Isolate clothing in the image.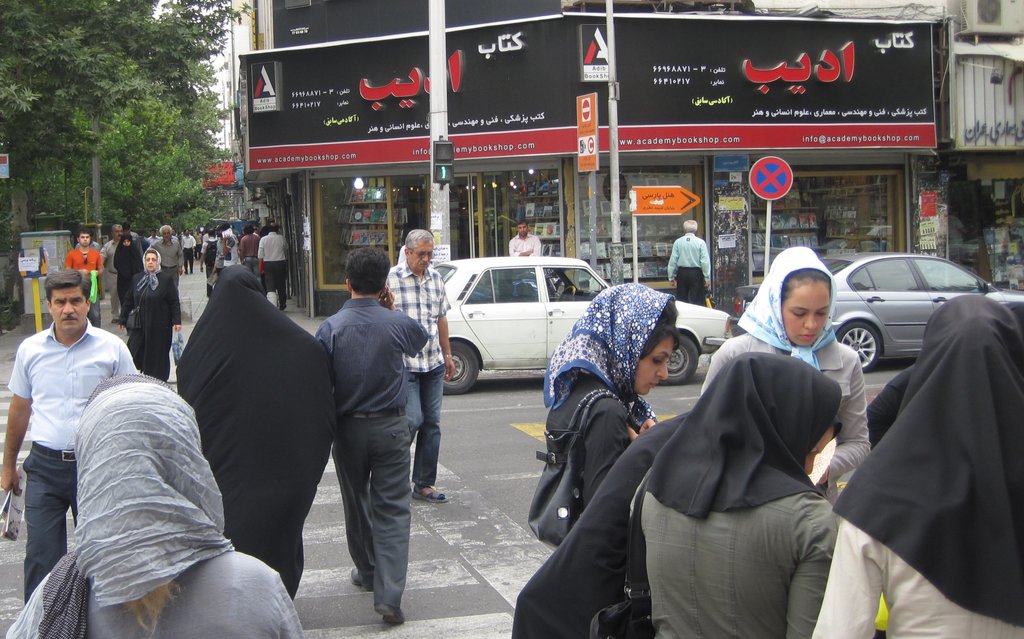
Isolated region: rect(178, 234, 196, 269).
